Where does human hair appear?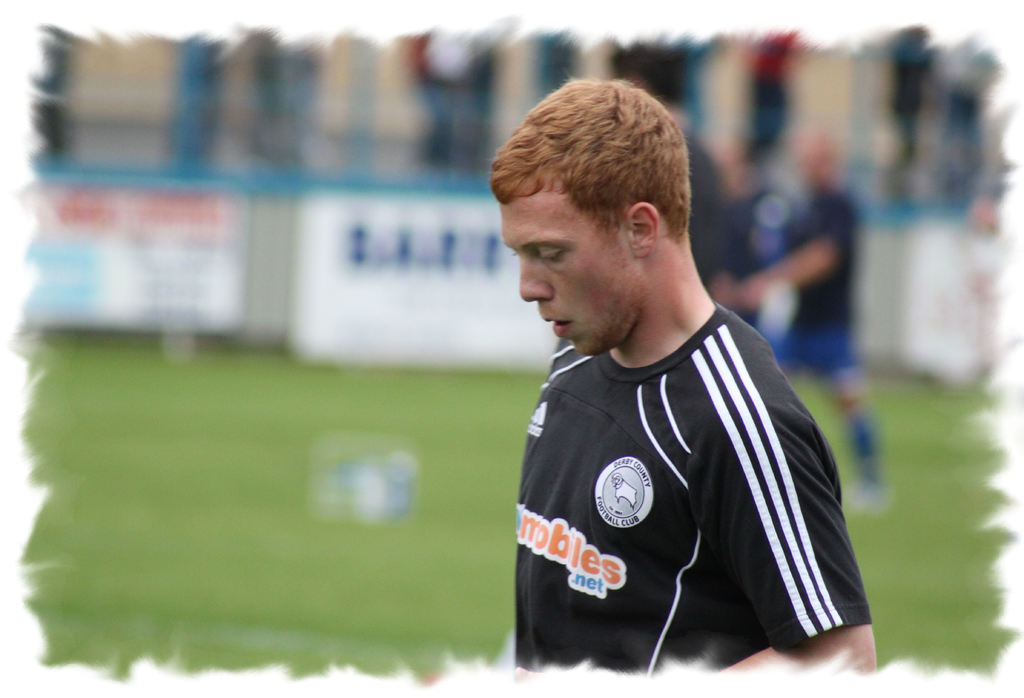
Appears at crop(508, 74, 688, 257).
